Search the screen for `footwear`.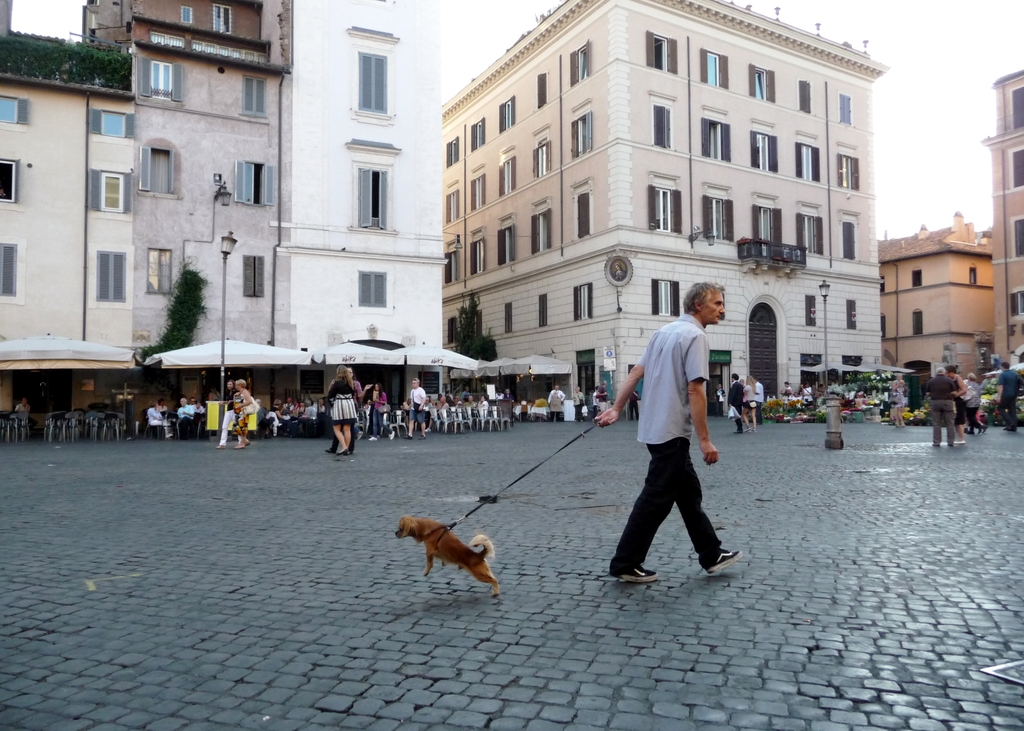
Found at 744 427 751 435.
